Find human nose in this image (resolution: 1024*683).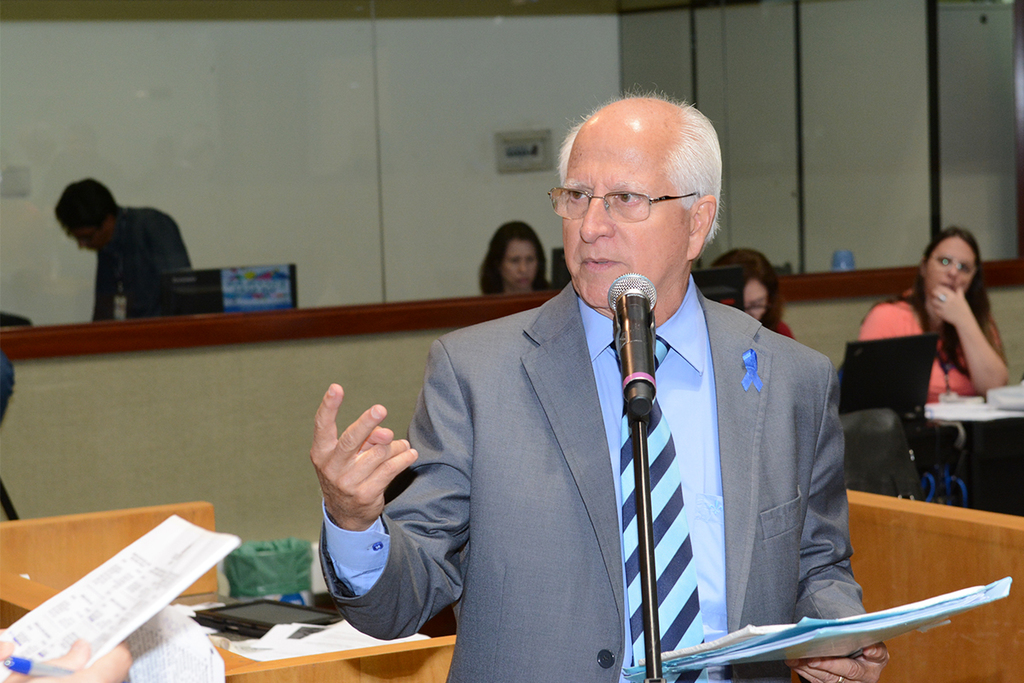
pyautogui.locateOnScreen(945, 261, 956, 276).
